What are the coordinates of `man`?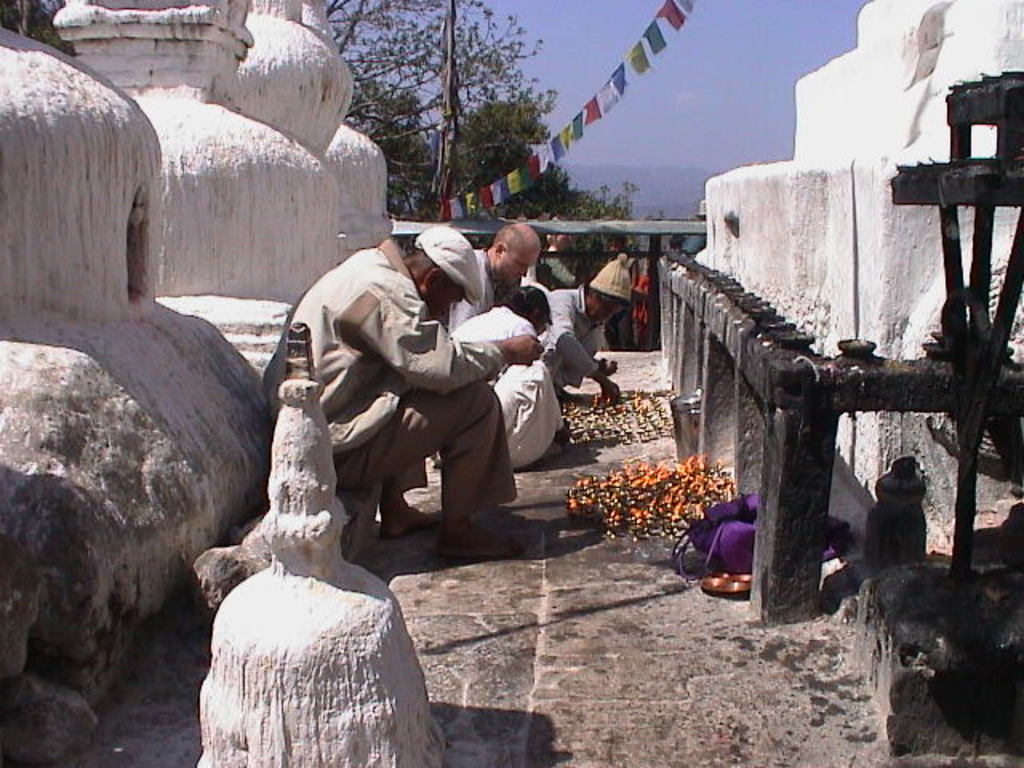
<region>440, 214, 554, 469</region>.
